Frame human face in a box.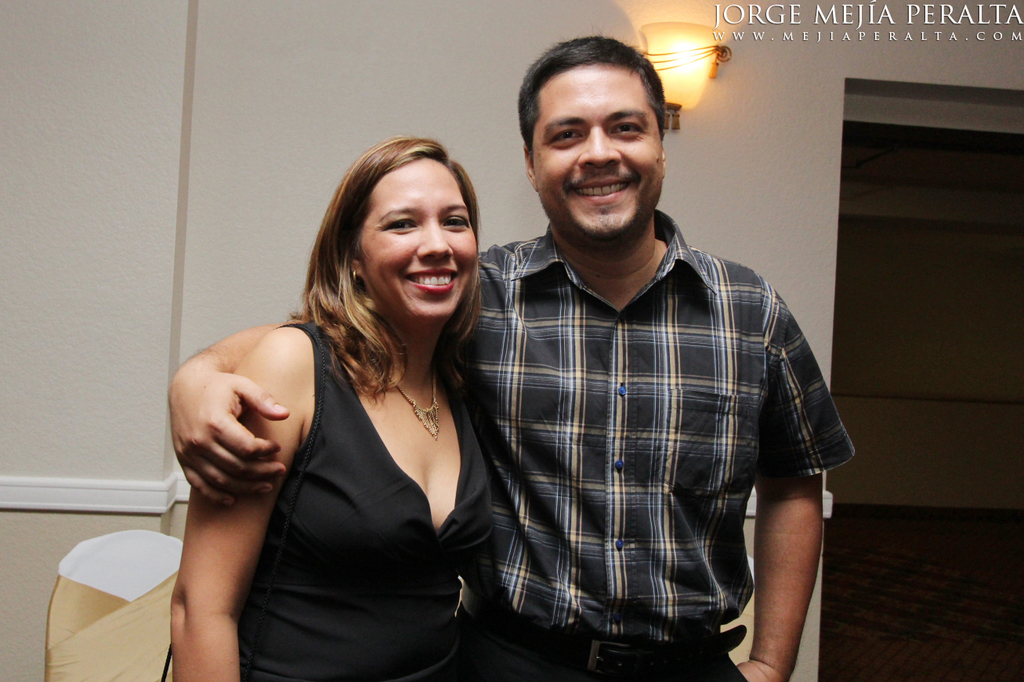
(358,151,476,321).
